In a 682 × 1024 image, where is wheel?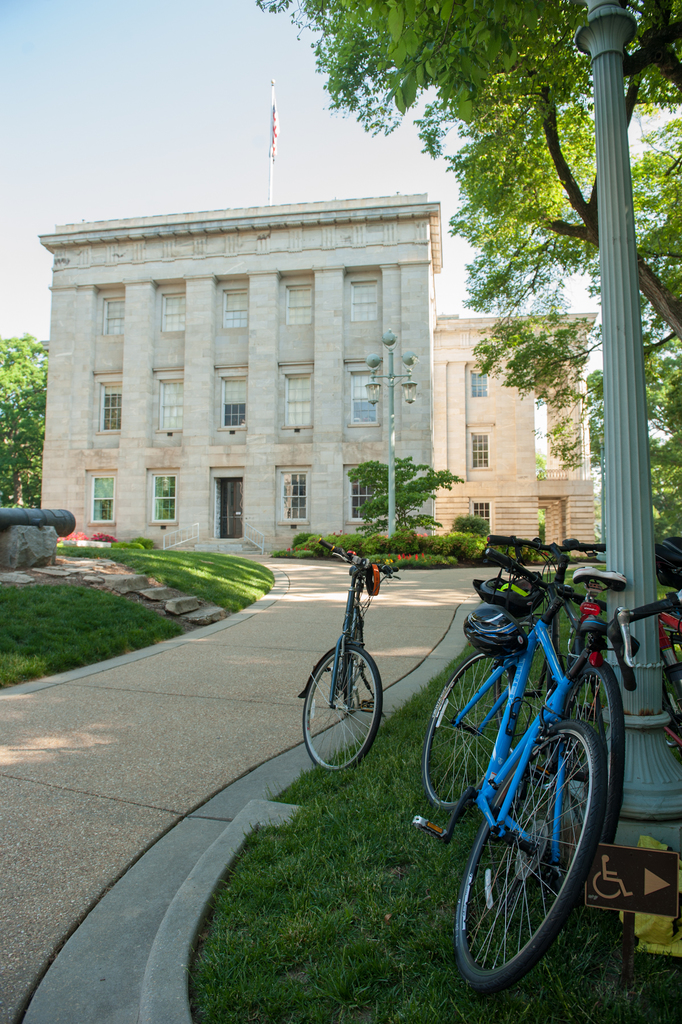
454,719,607,991.
